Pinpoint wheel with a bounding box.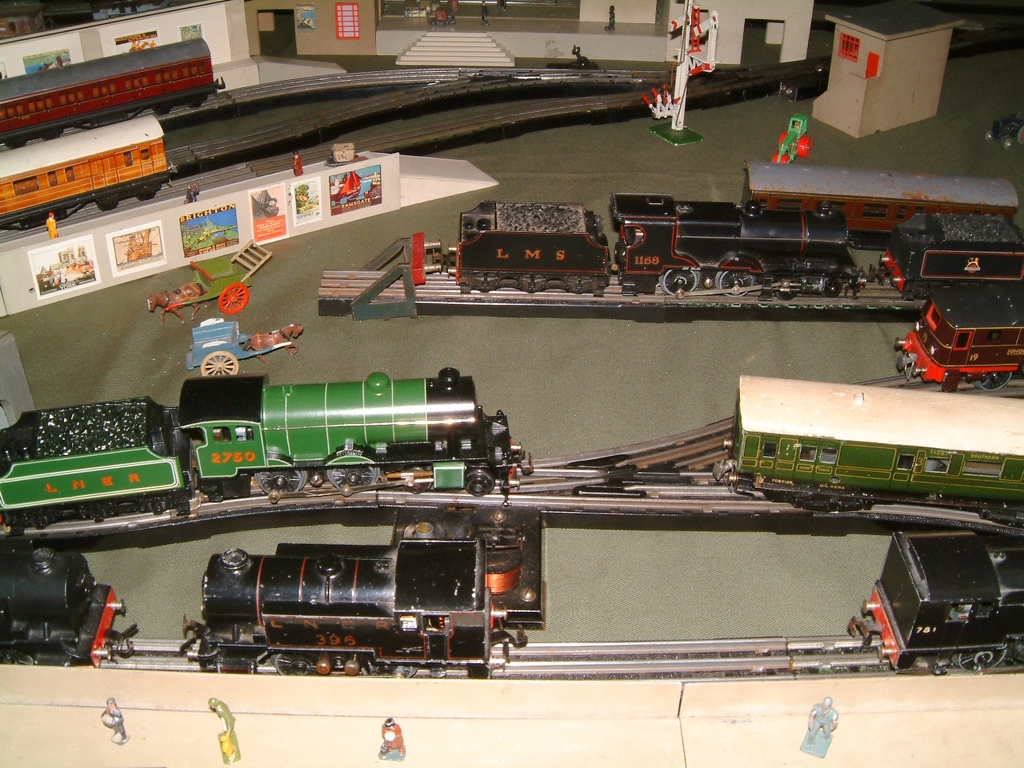
[x1=950, y1=648, x2=1006, y2=674].
